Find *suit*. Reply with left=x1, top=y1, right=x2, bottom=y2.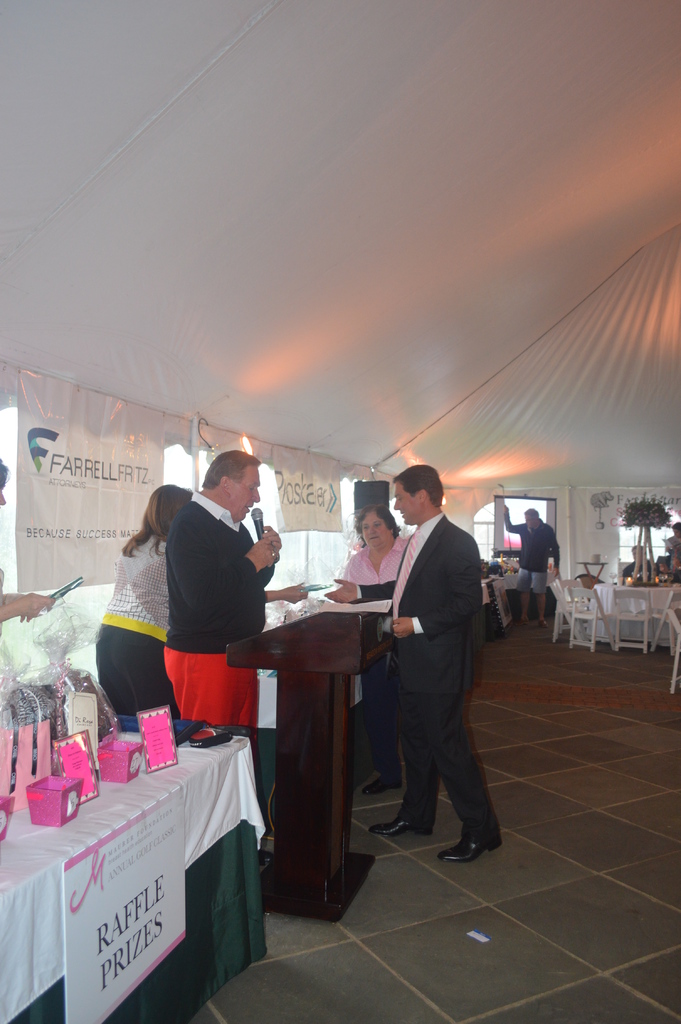
left=351, top=483, right=481, bottom=871.
